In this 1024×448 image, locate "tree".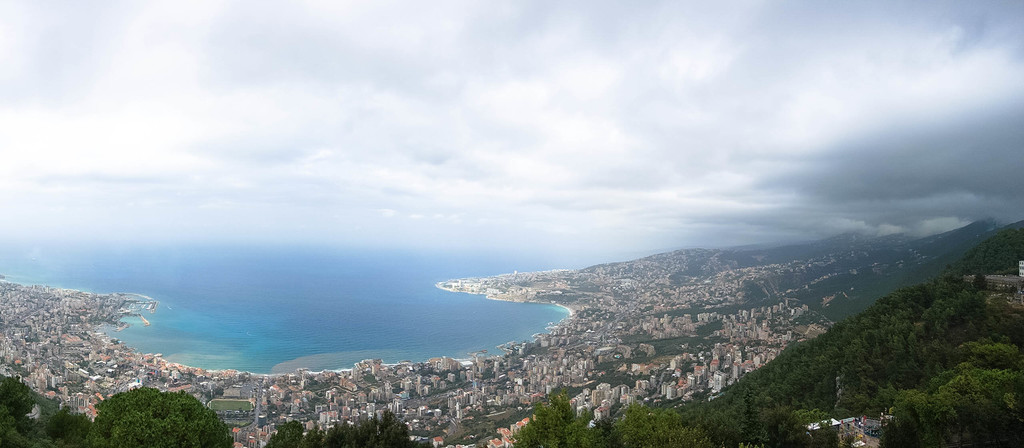
Bounding box: bbox=(92, 383, 246, 447).
